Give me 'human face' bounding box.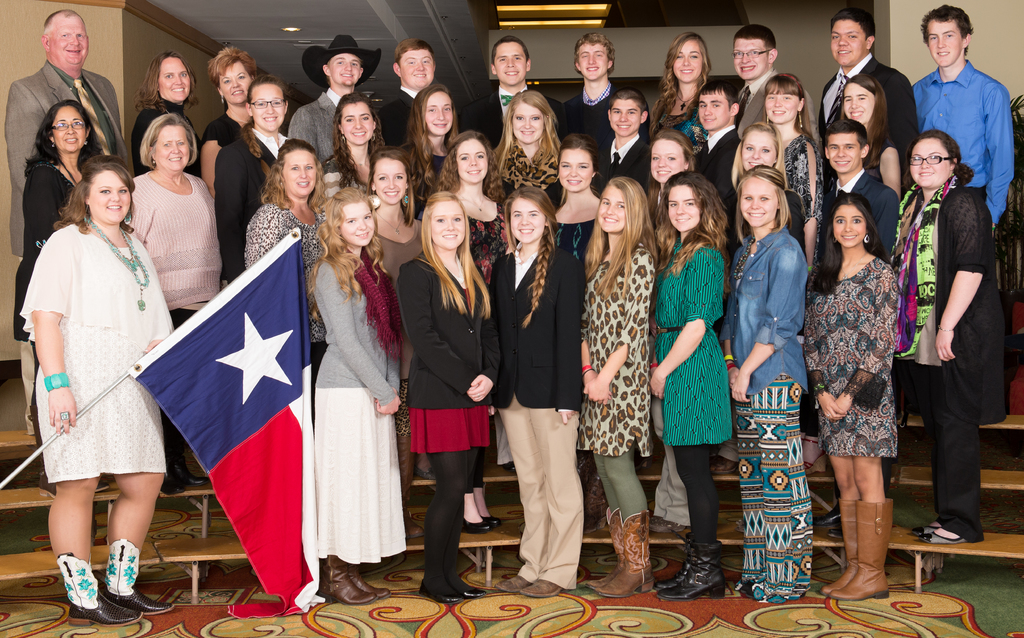
596:190:623:234.
